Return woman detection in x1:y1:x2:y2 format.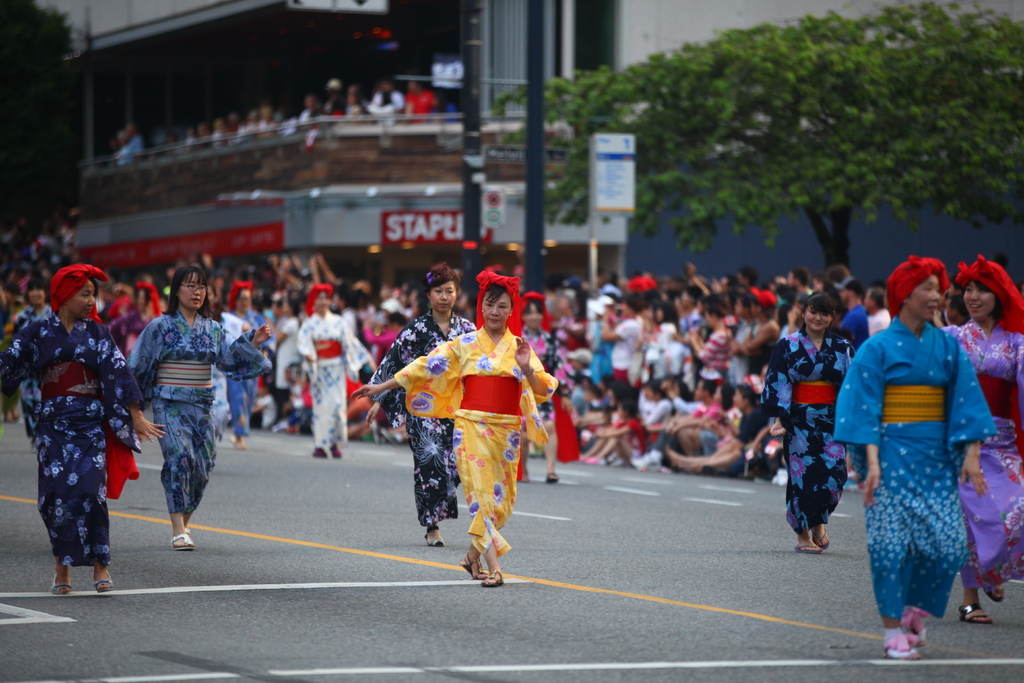
504:288:568:484.
